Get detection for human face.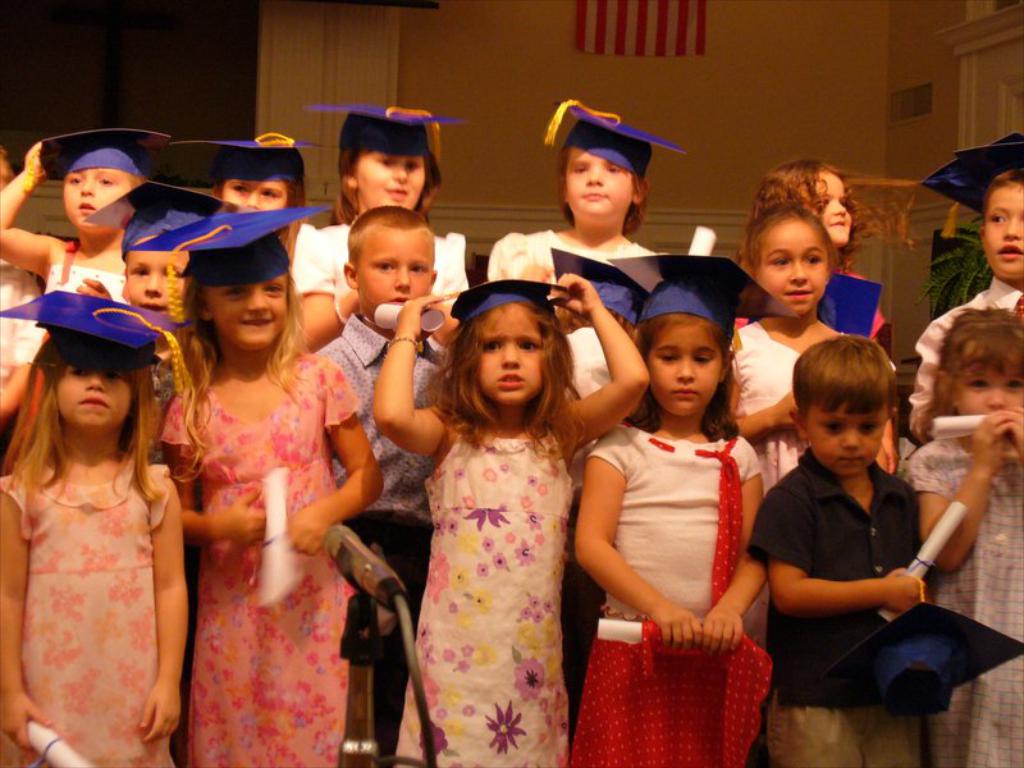
Detection: 221,179,292,211.
